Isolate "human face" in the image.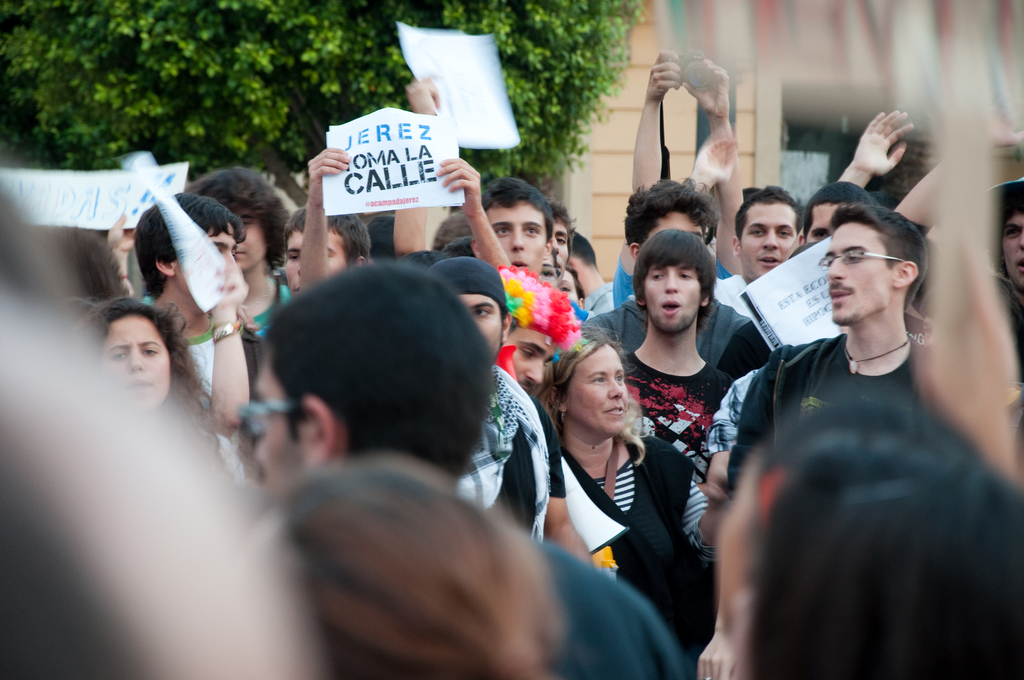
Isolated region: x1=496, y1=325, x2=560, y2=391.
